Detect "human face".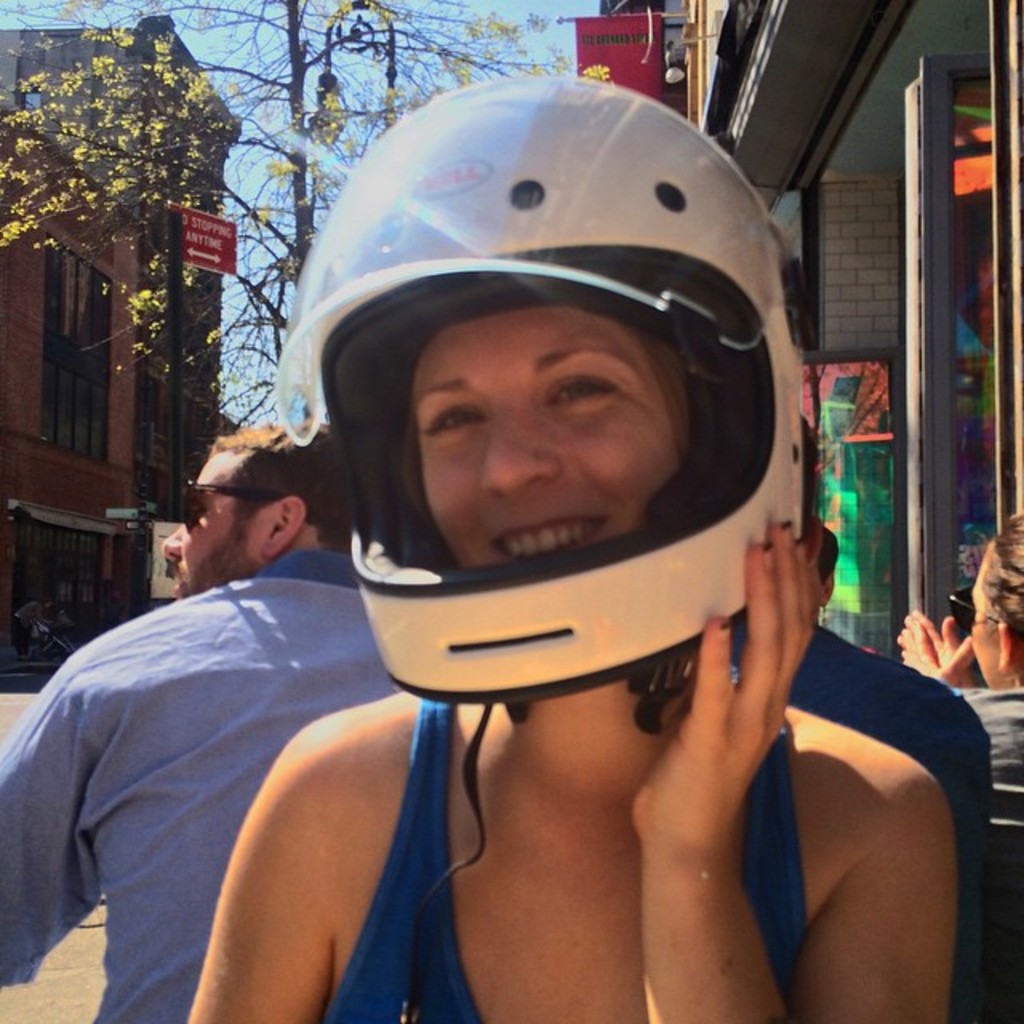
Detected at 406:309:688:571.
